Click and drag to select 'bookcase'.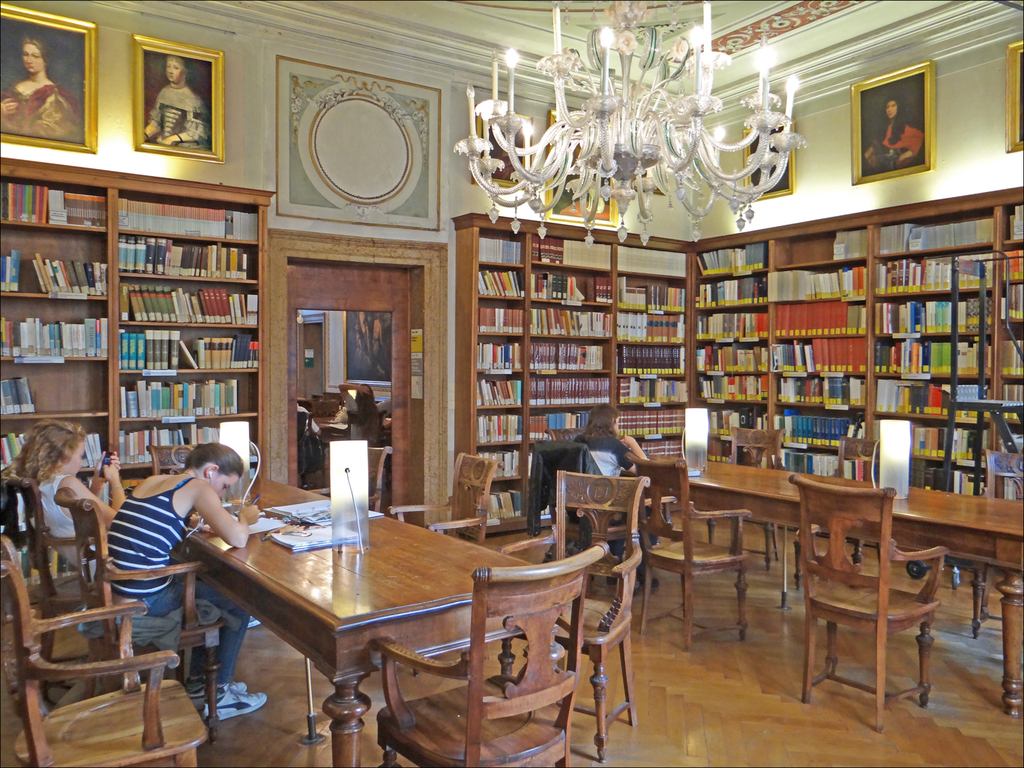
Selection: (left=449, top=183, right=1023, bottom=548).
